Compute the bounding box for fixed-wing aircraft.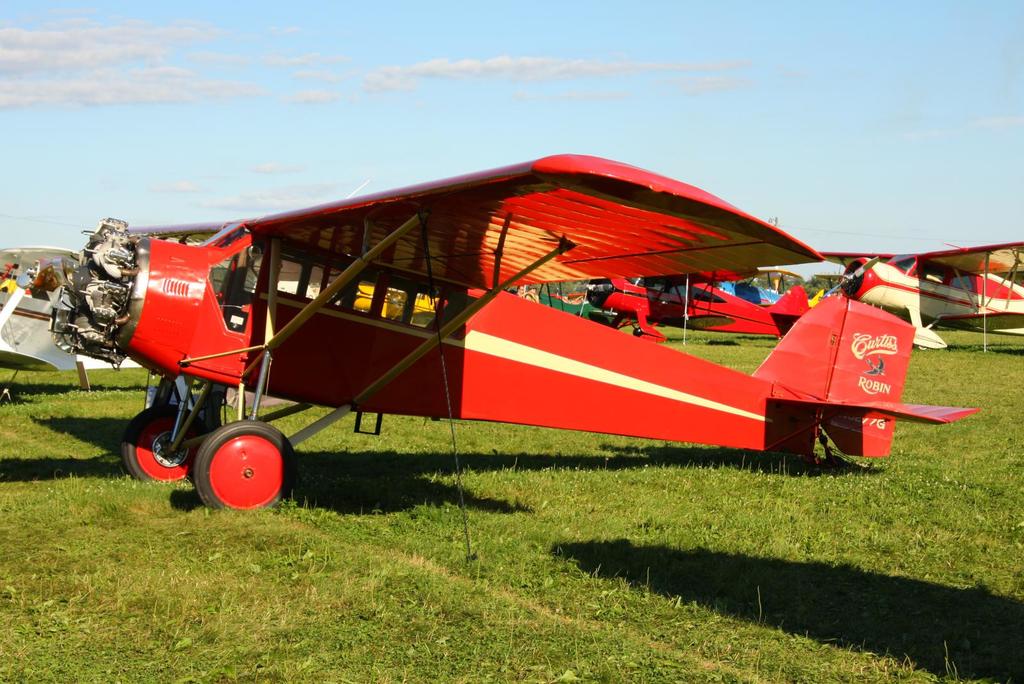
x1=580 y1=266 x2=817 y2=346.
